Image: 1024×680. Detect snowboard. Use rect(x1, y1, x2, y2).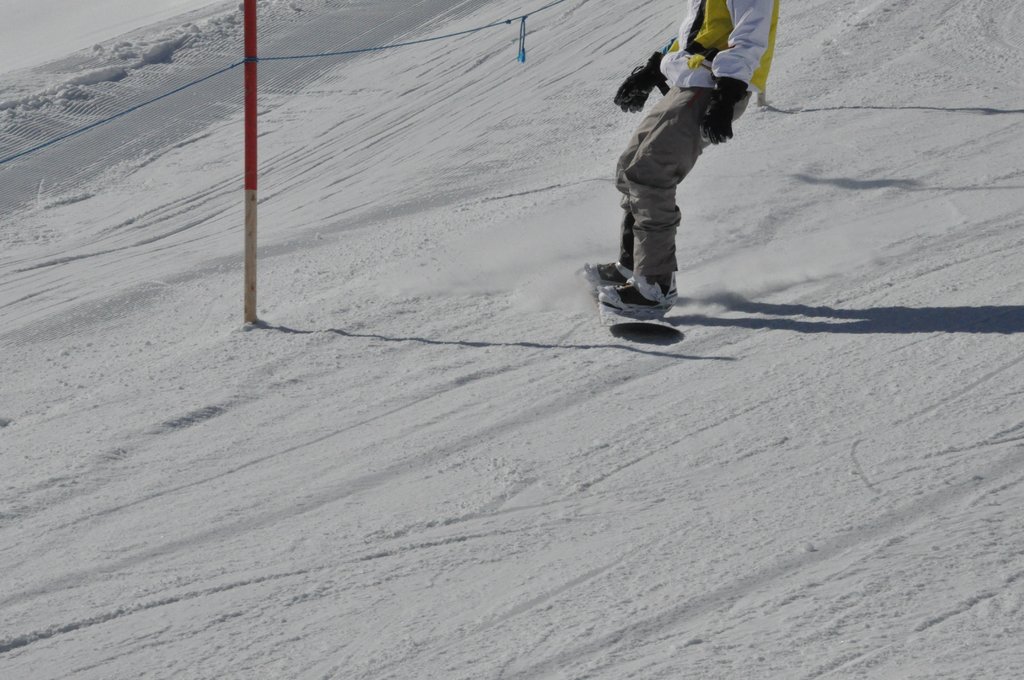
rect(580, 261, 685, 334).
